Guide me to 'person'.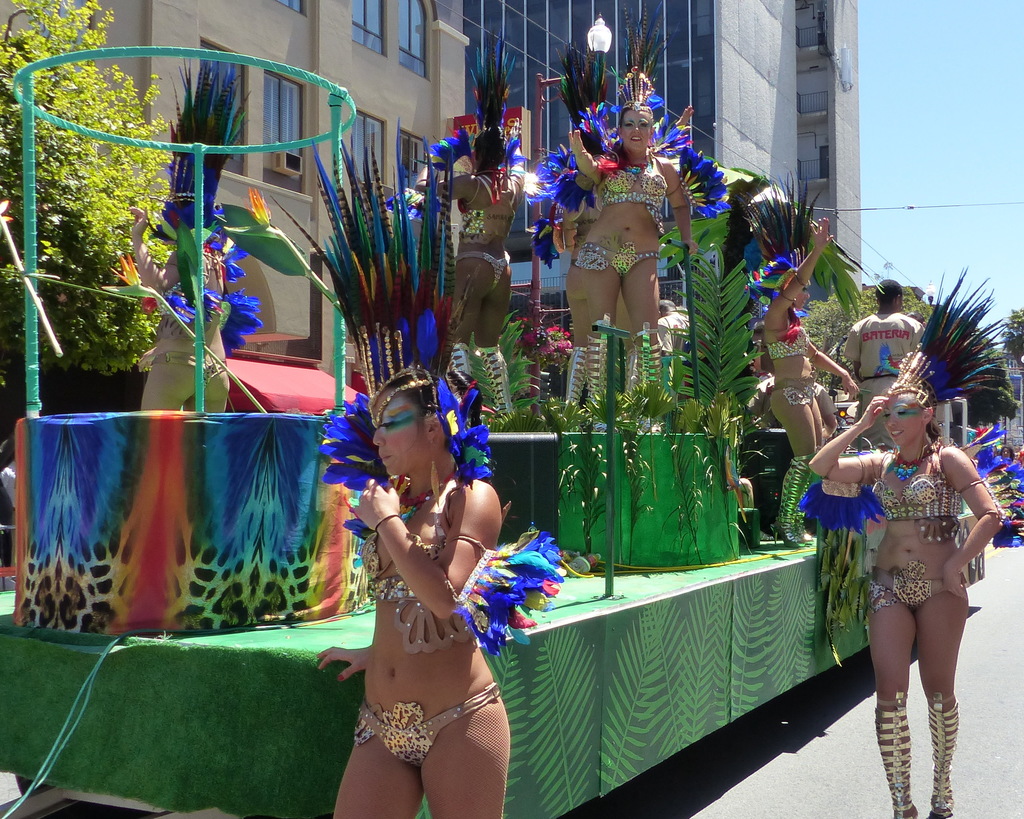
Guidance: left=417, top=125, right=529, bottom=428.
